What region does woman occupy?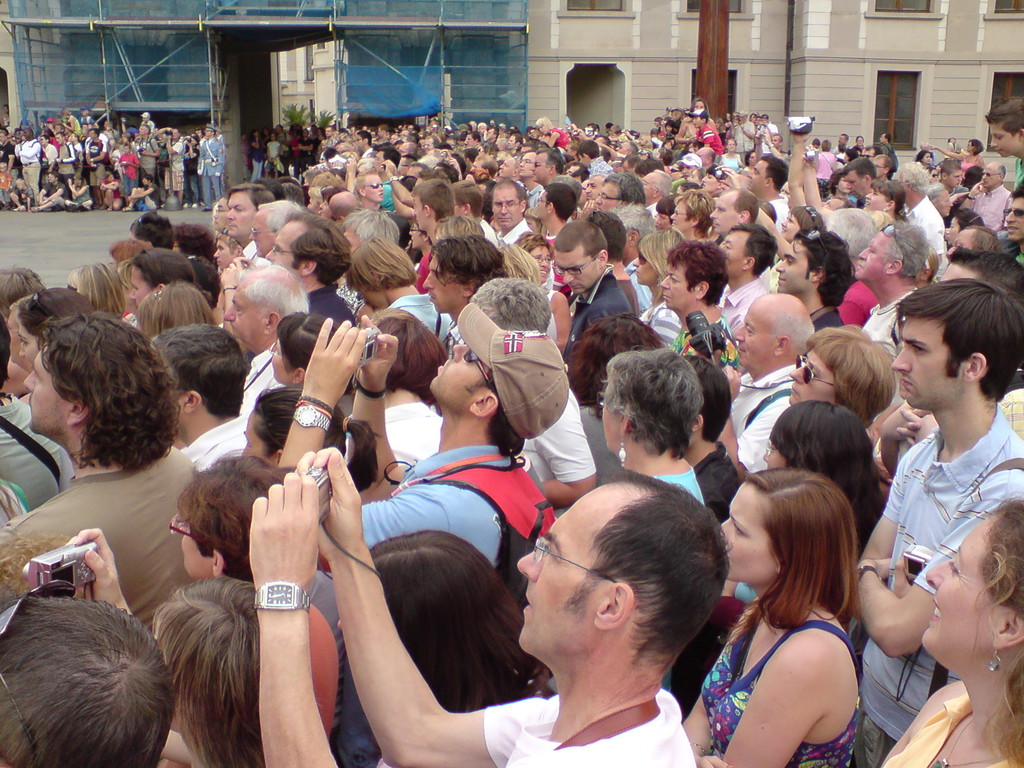
bbox=[714, 168, 824, 295].
